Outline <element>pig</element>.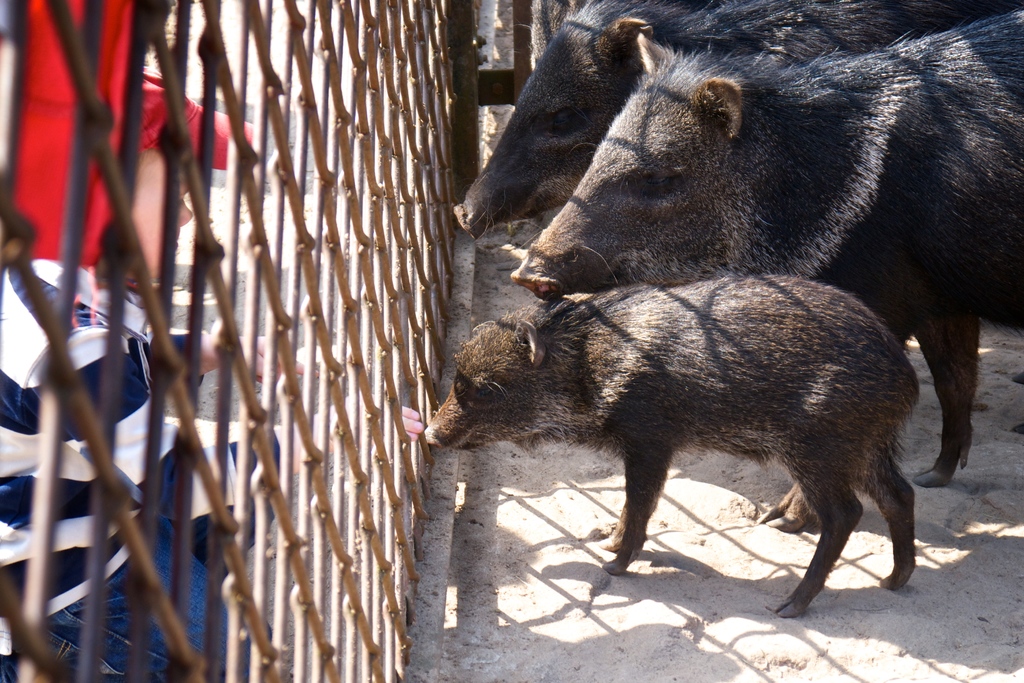
Outline: x1=451, y1=0, x2=1023, y2=245.
